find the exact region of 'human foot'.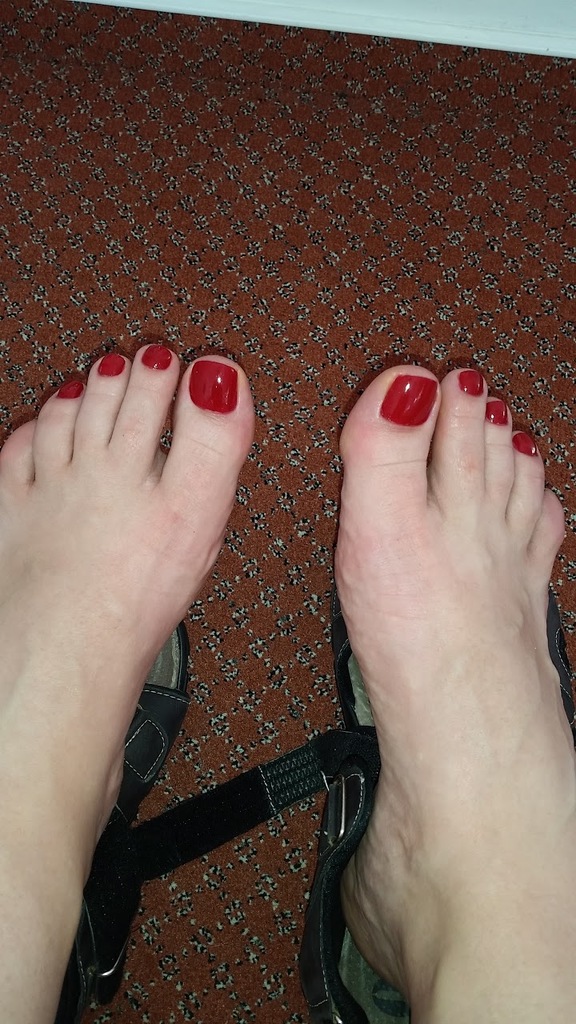
Exact region: bbox=(313, 350, 575, 1000).
